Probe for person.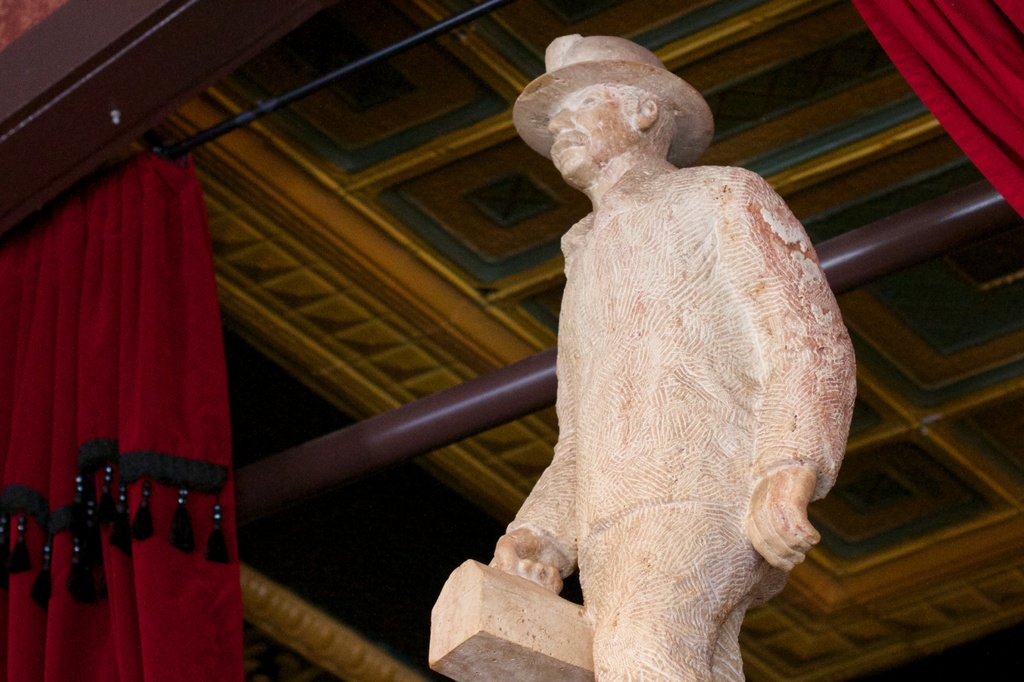
Probe result: left=481, top=33, right=863, bottom=681.
